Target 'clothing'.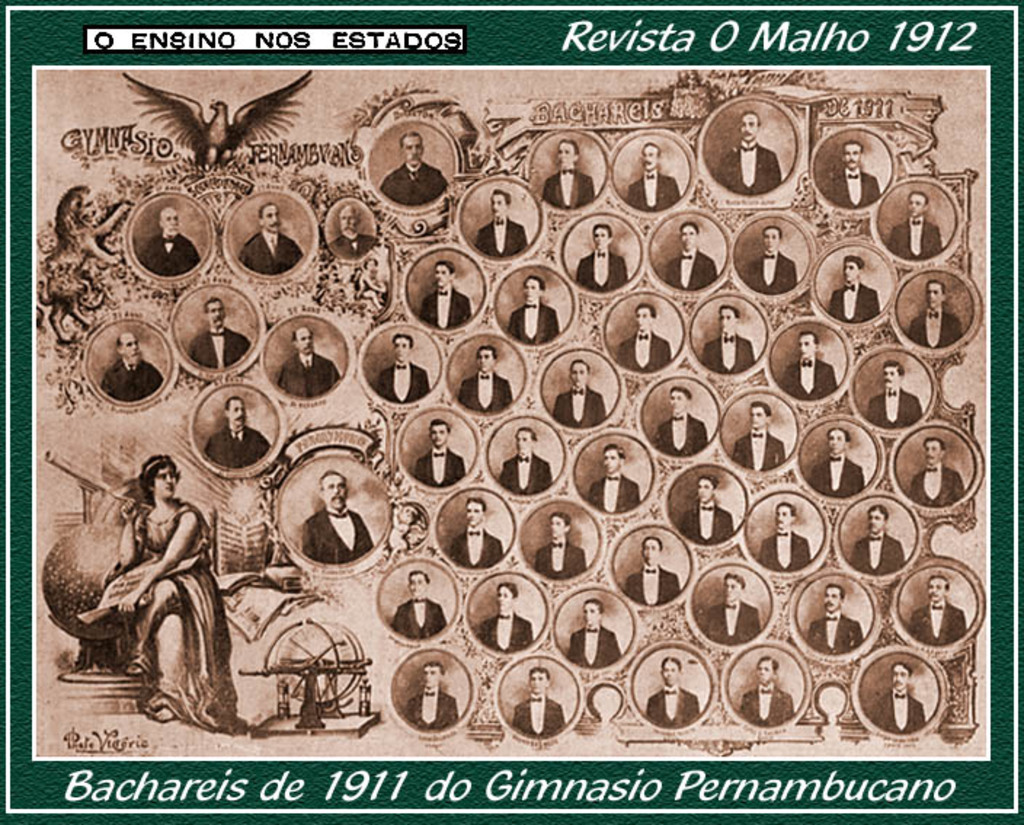
Target region: [x1=909, y1=598, x2=963, y2=647].
